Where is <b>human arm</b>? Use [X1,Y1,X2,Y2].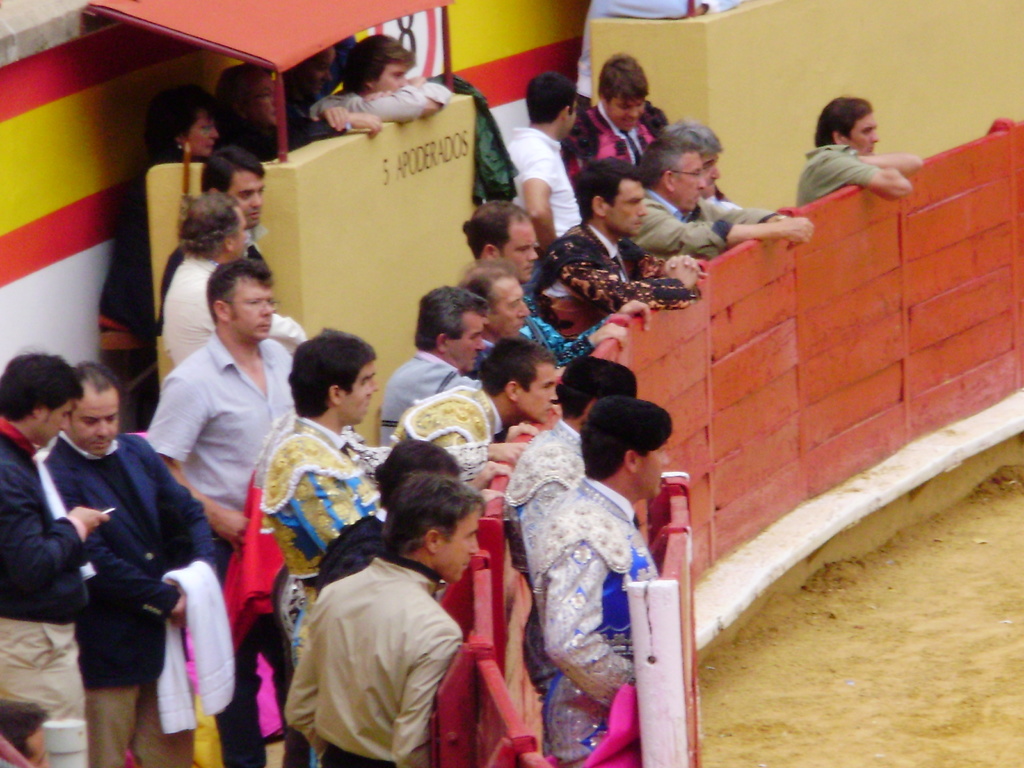
[284,595,326,751].
